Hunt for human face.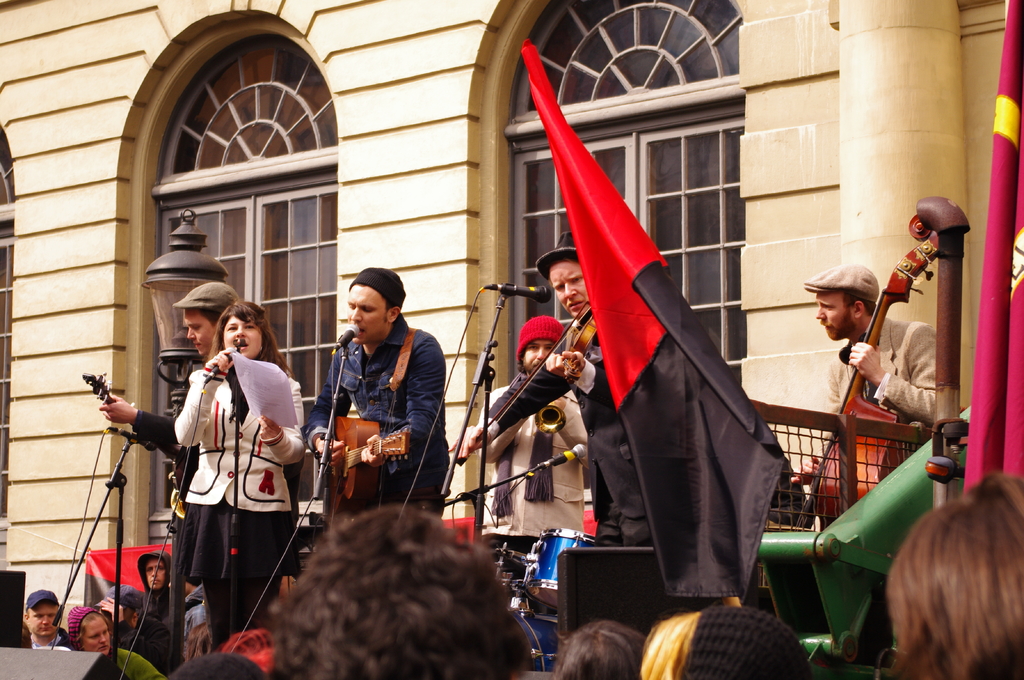
Hunted down at [left=349, top=288, right=400, bottom=336].
